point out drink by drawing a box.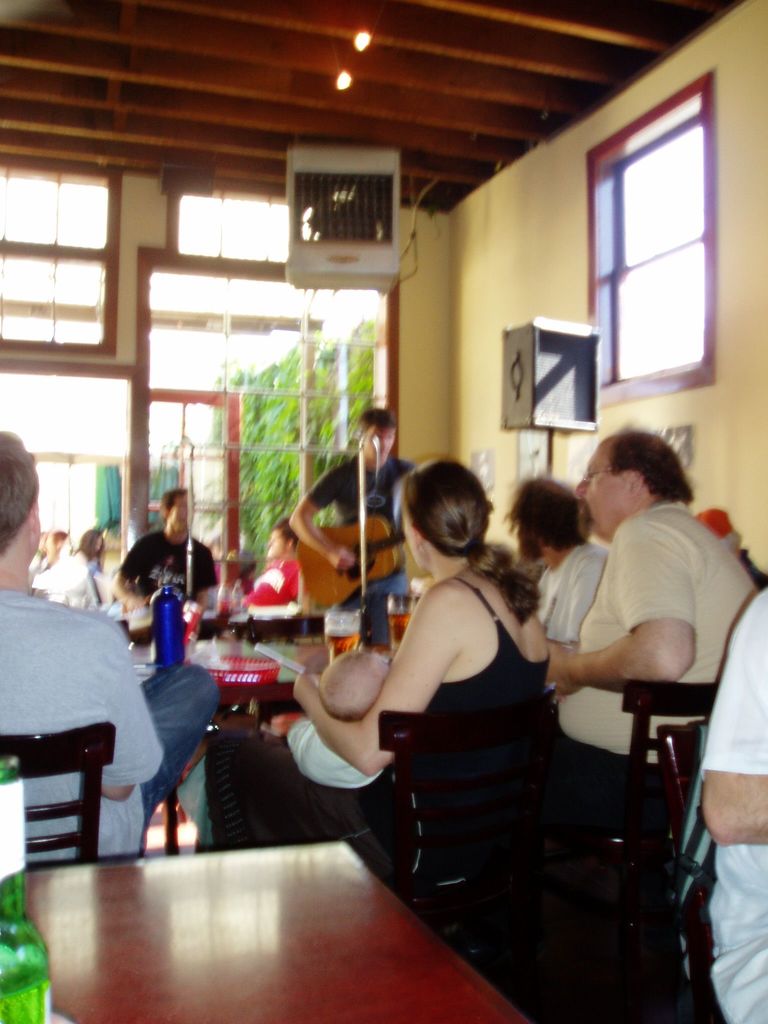
x1=386 y1=612 x2=410 y2=652.
